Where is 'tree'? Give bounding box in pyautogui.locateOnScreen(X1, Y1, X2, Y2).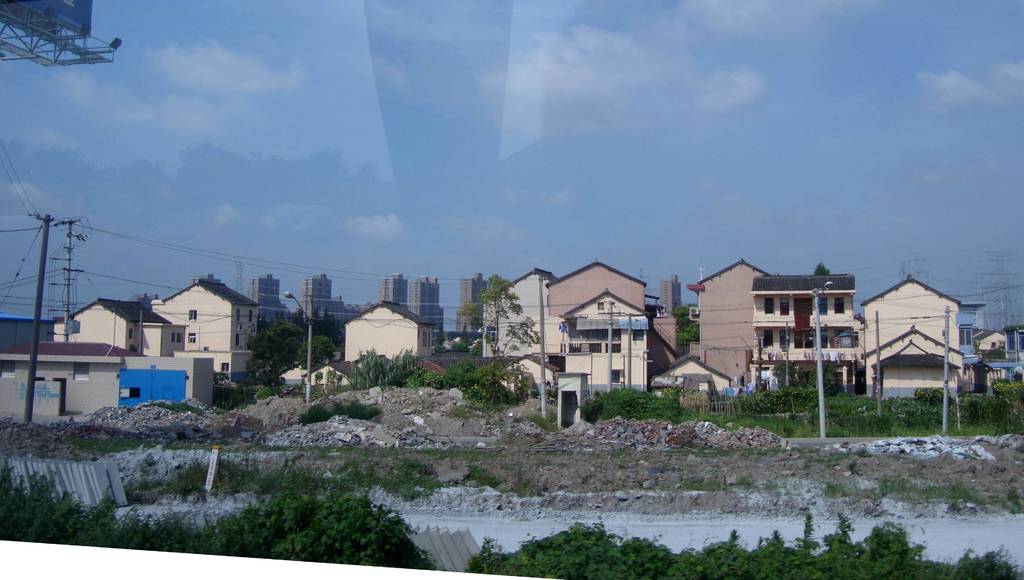
pyautogui.locateOnScreen(461, 279, 541, 401).
